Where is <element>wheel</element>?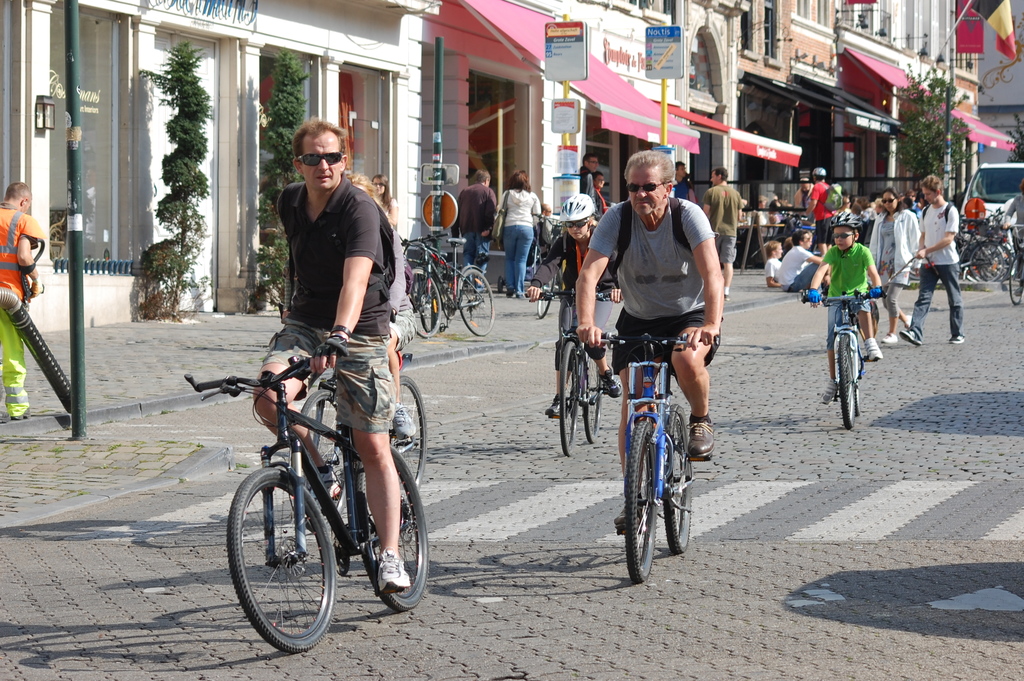
534 269 556 316.
